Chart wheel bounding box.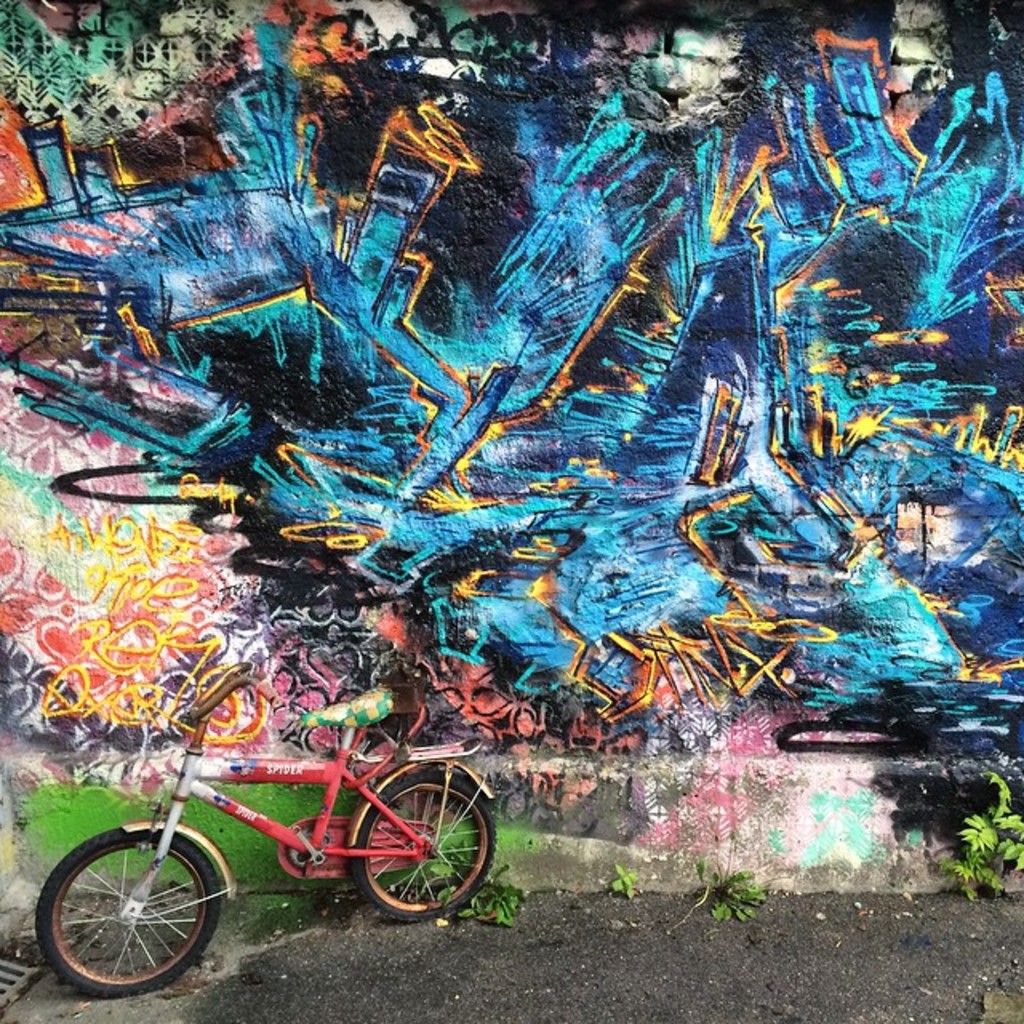
Charted: (363,766,501,917).
